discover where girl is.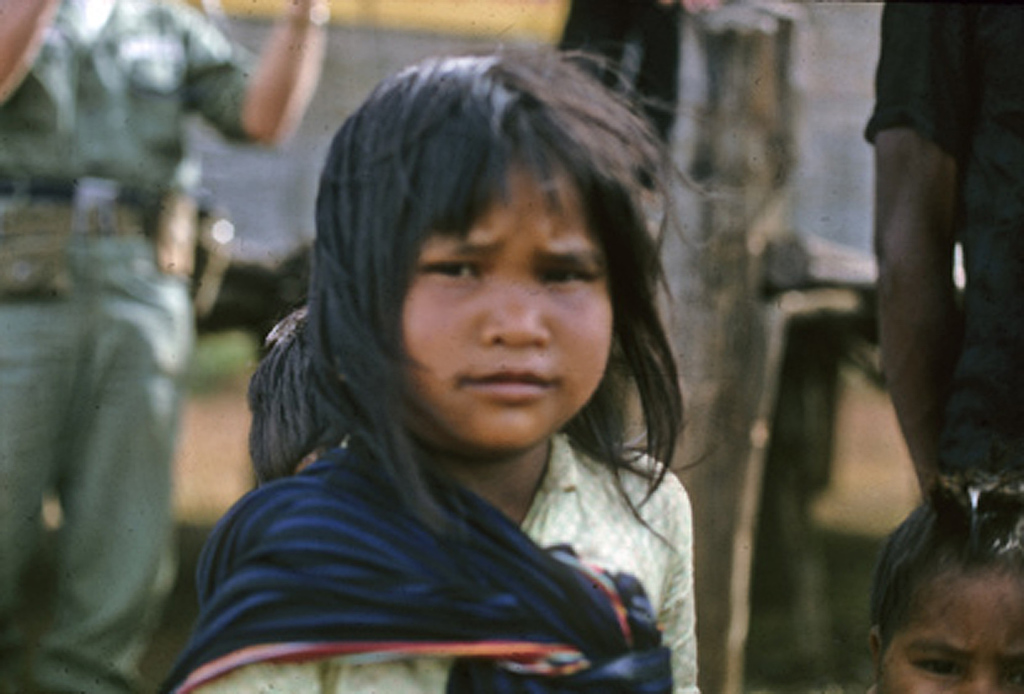
Discovered at (x1=871, y1=467, x2=1023, y2=693).
